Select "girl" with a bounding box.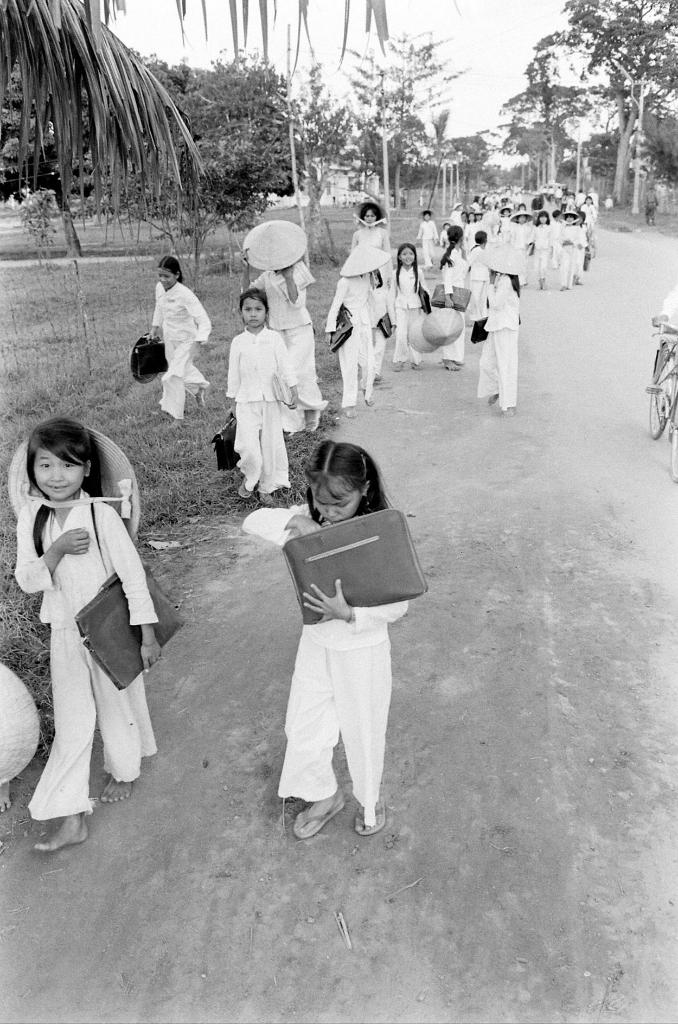
box(251, 253, 321, 399).
